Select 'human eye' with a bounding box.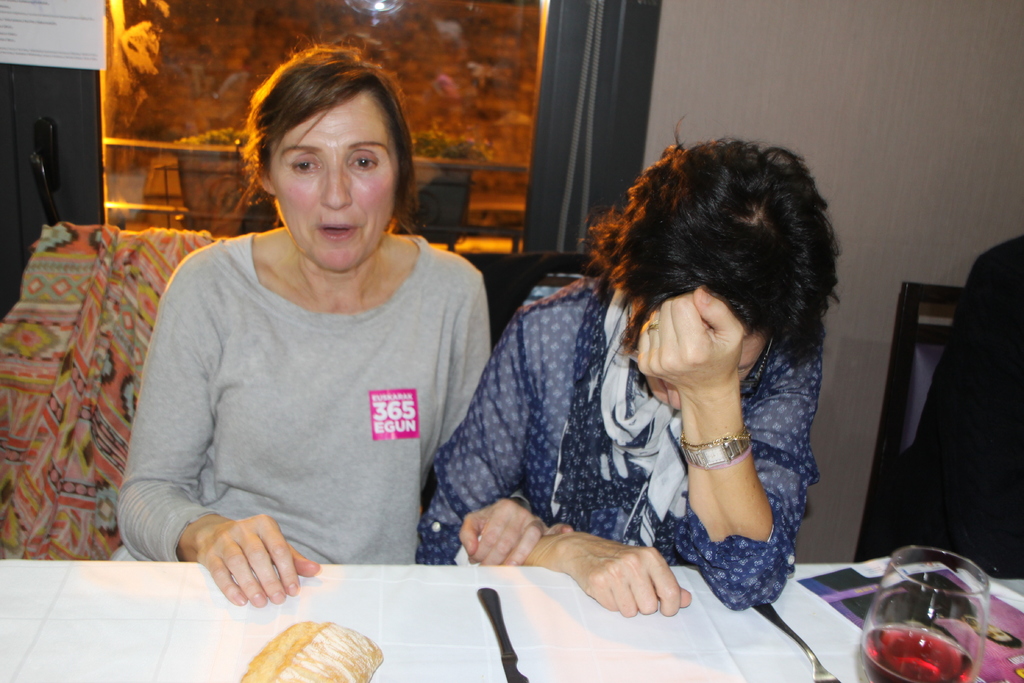
box(350, 153, 380, 167).
